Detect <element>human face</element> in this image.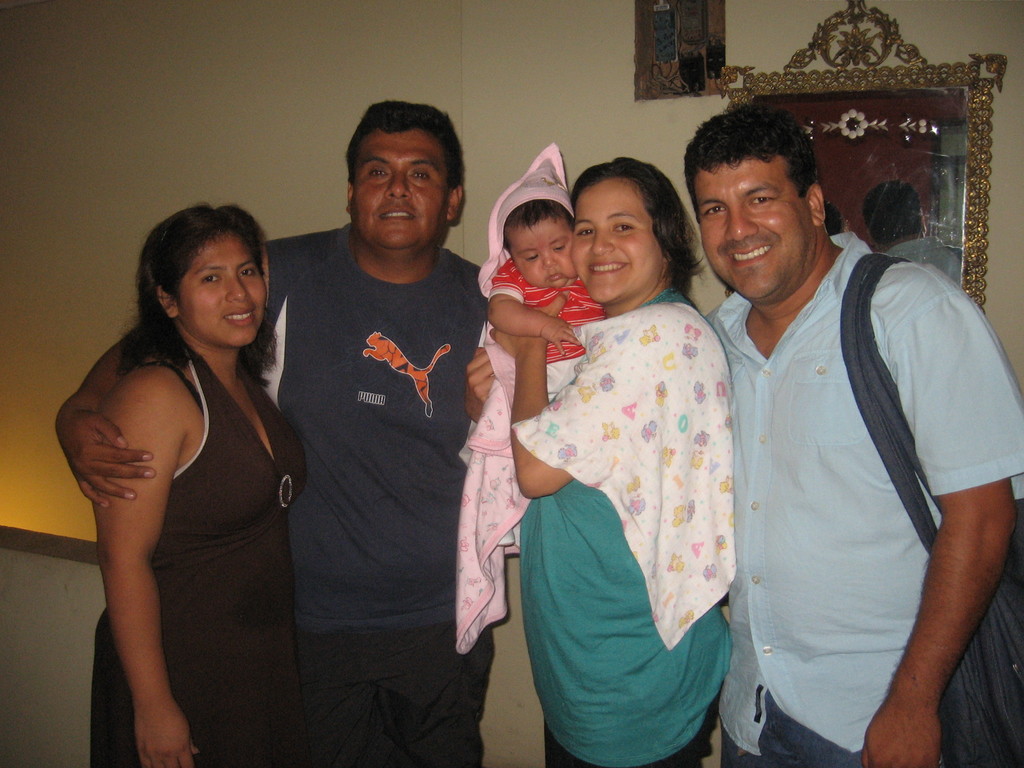
Detection: region(695, 159, 816, 295).
